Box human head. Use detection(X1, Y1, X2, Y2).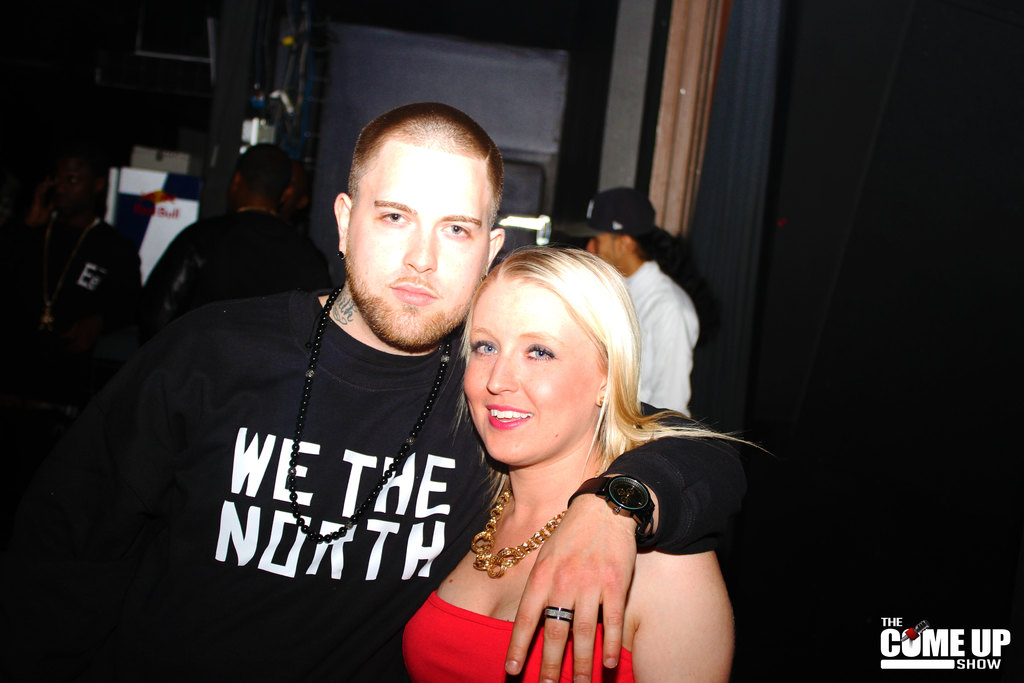
detection(456, 241, 644, 462).
